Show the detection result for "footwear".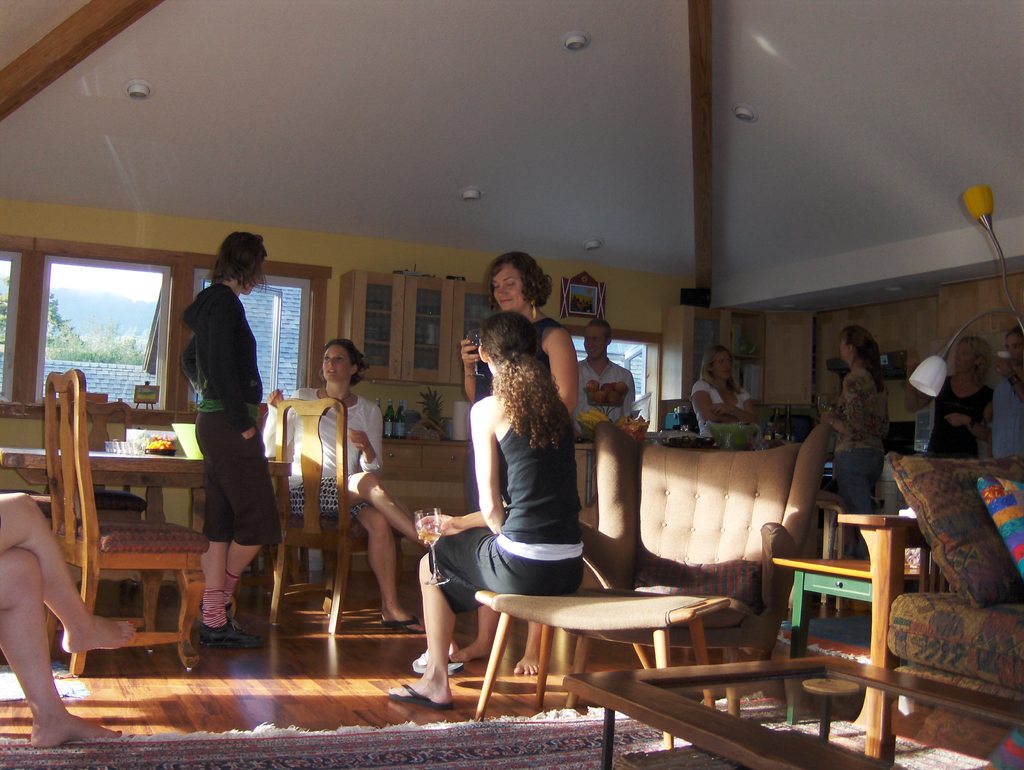
{"x1": 408, "y1": 650, "x2": 463, "y2": 675}.
